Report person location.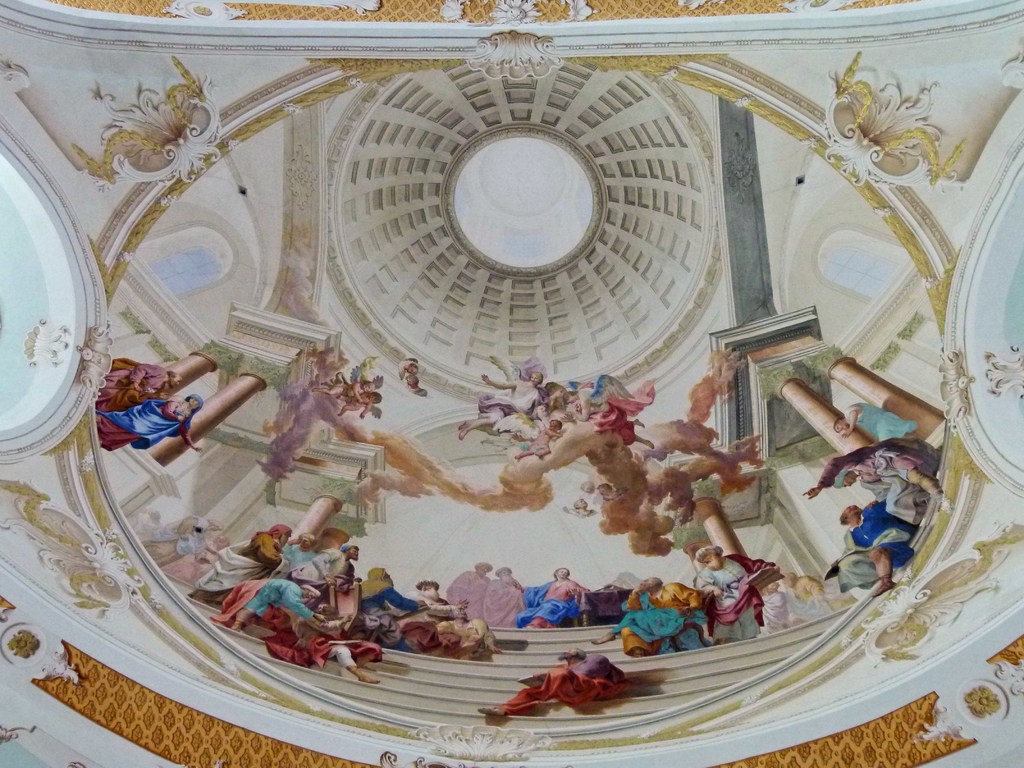
Report: BBox(95, 390, 205, 463).
